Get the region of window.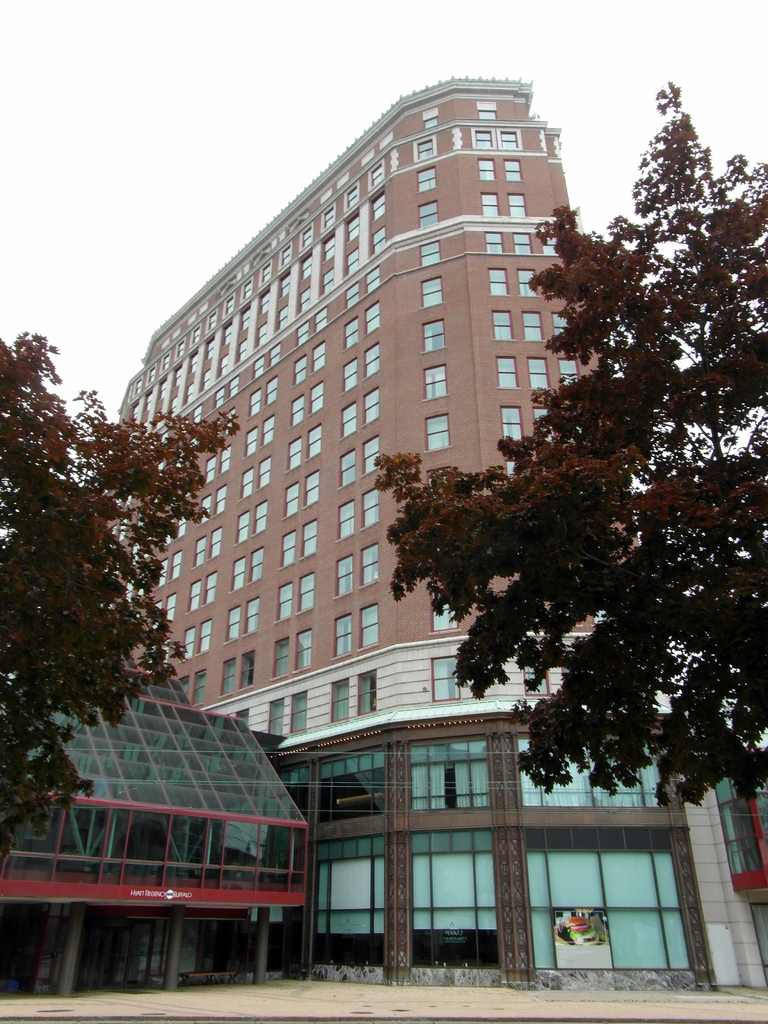
513 231 532 257.
